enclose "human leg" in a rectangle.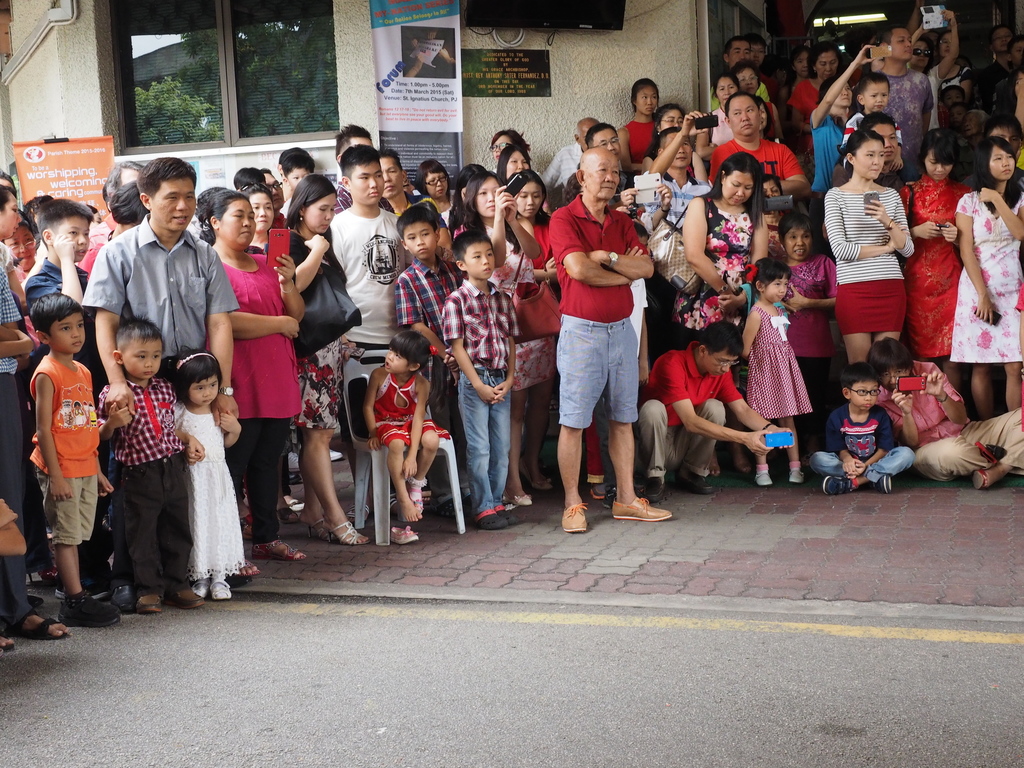
region(0, 554, 71, 642).
